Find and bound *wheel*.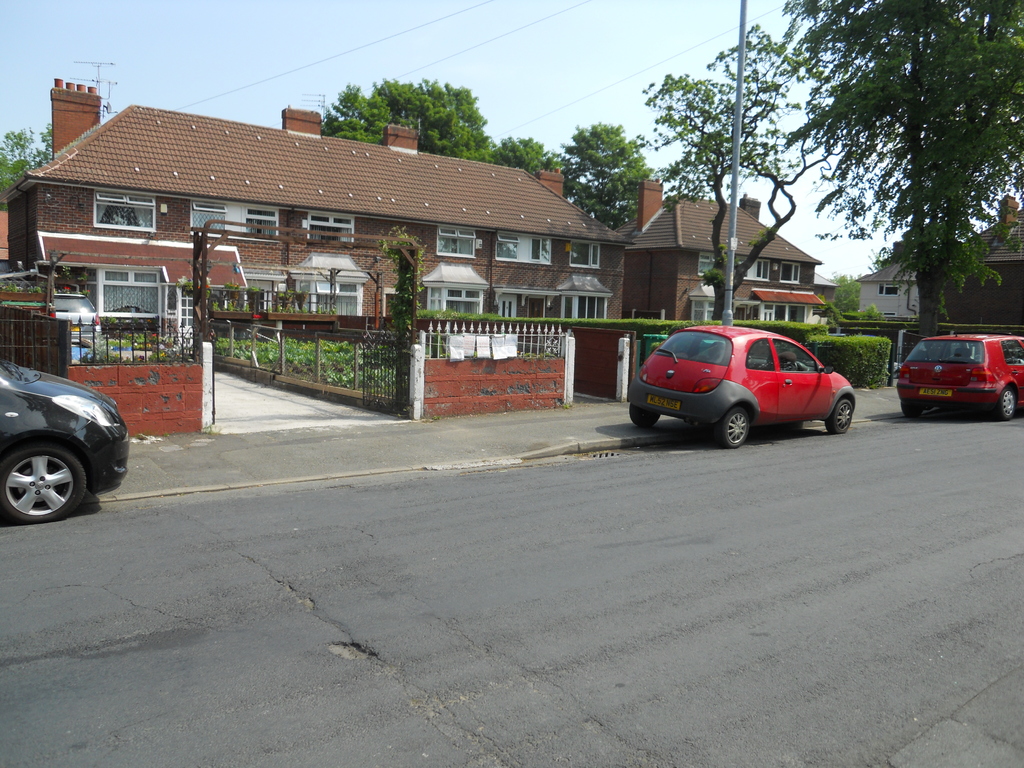
Bound: [x1=995, y1=389, x2=1014, y2=420].
